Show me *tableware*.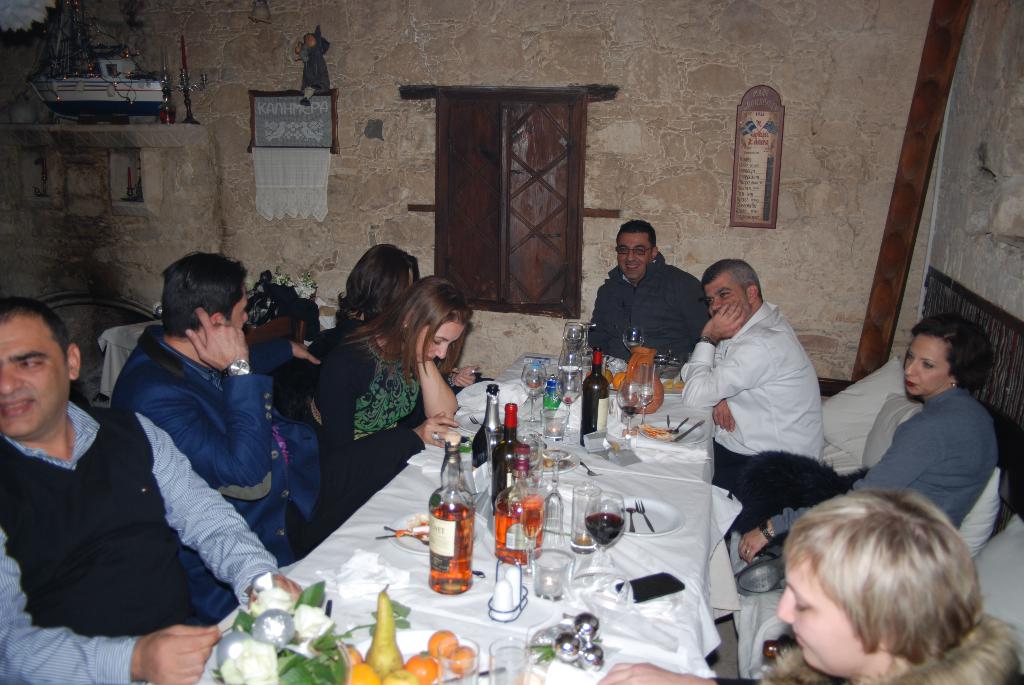
*tableware* is here: BBox(455, 413, 526, 434).
